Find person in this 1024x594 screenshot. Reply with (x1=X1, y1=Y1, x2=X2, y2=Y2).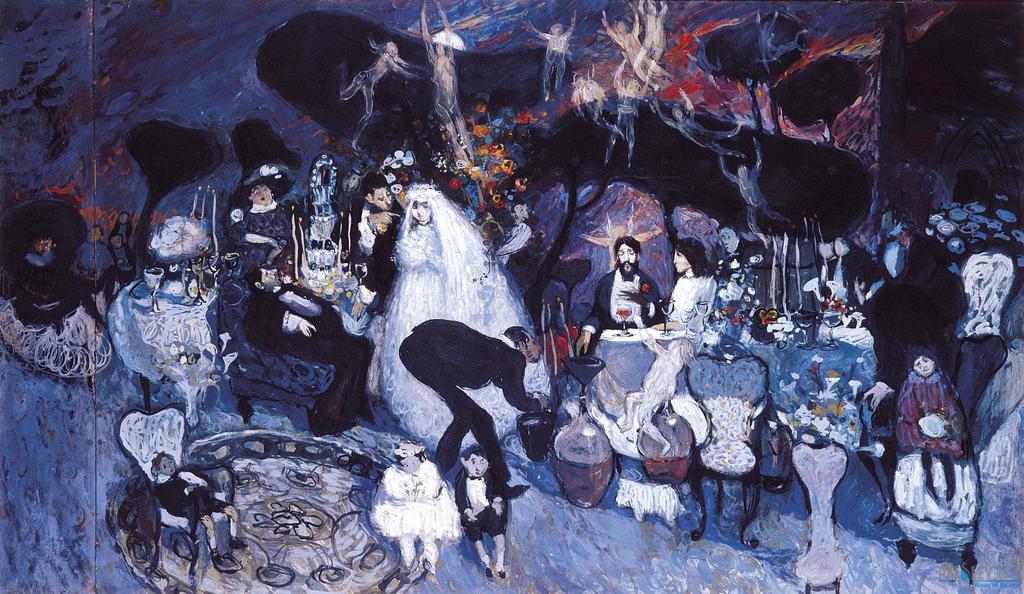
(x1=419, y1=0, x2=472, y2=169).
